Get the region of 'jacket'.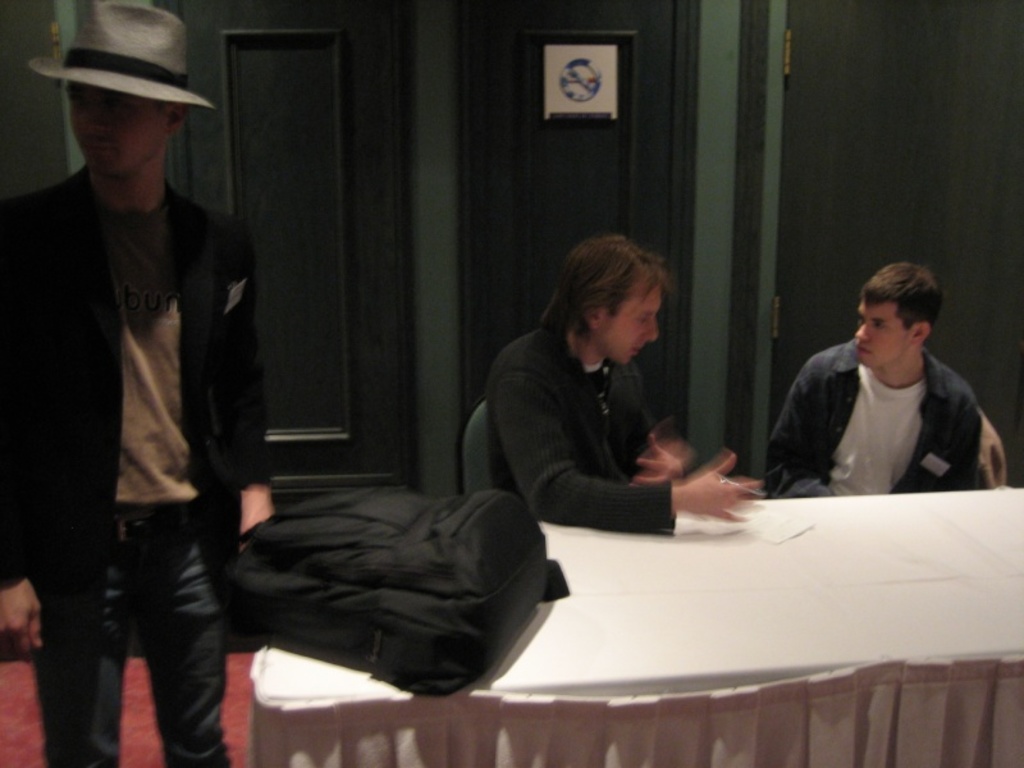
[x1=488, y1=324, x2=682, y2=532].
